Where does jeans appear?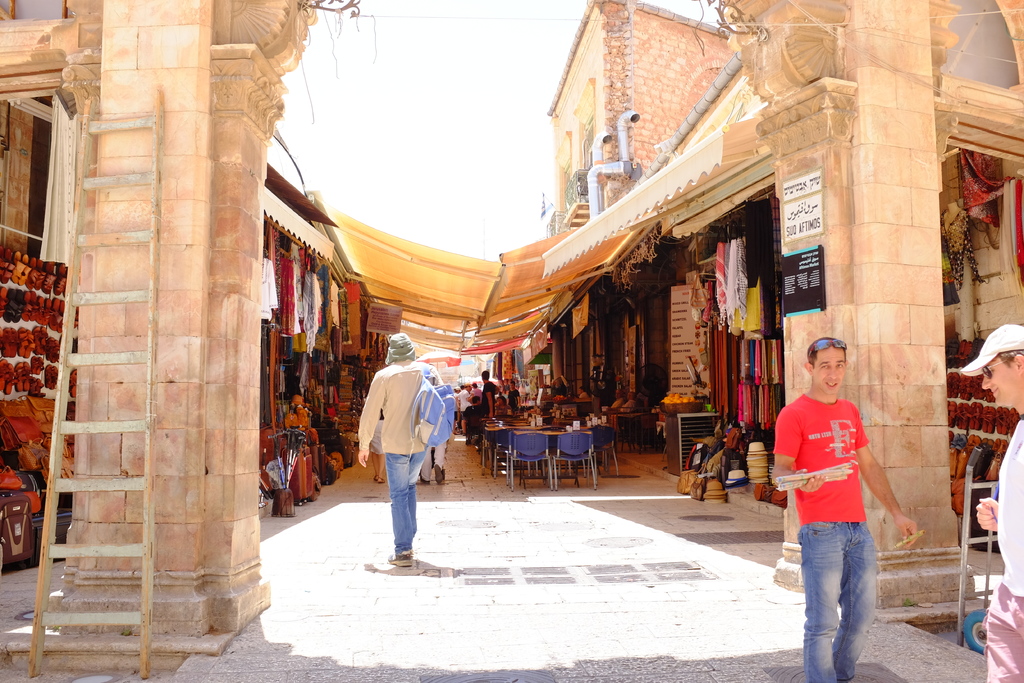
Appears at locate(386, 453, 427, 555).
